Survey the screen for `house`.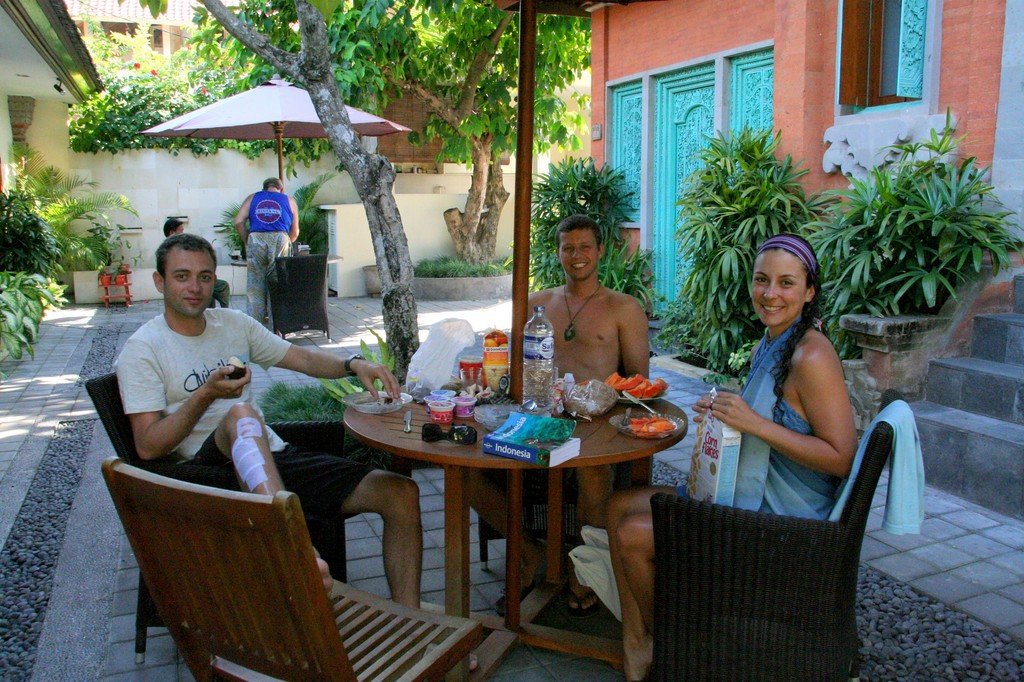
Survey found: box(499, 4, 1023, 432).
